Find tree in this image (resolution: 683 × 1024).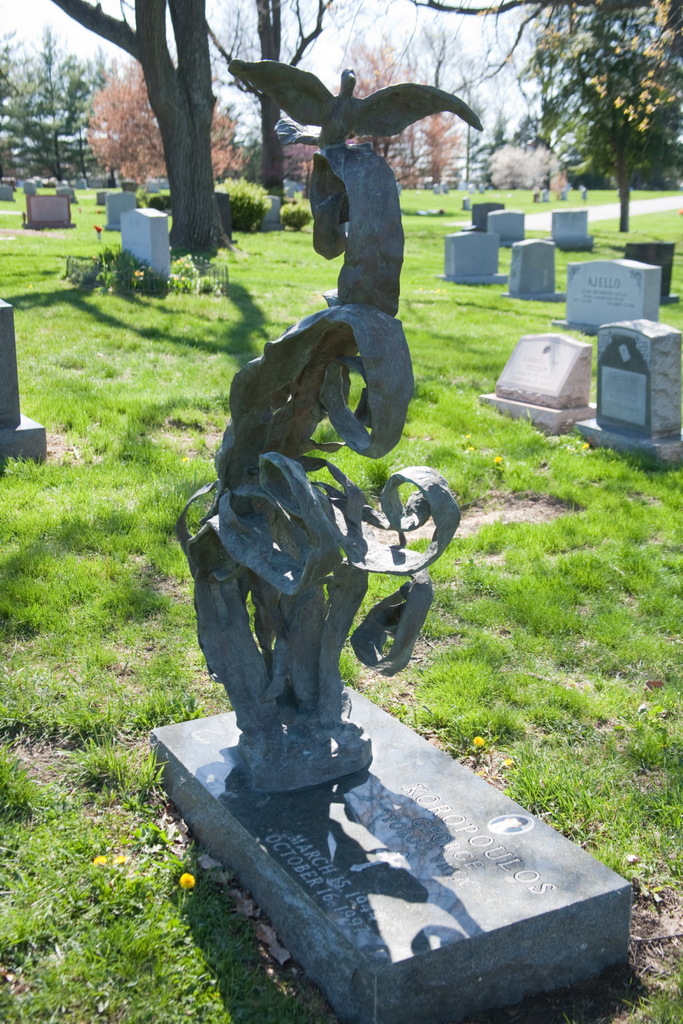
select_region(0, 20, 129, 188).
